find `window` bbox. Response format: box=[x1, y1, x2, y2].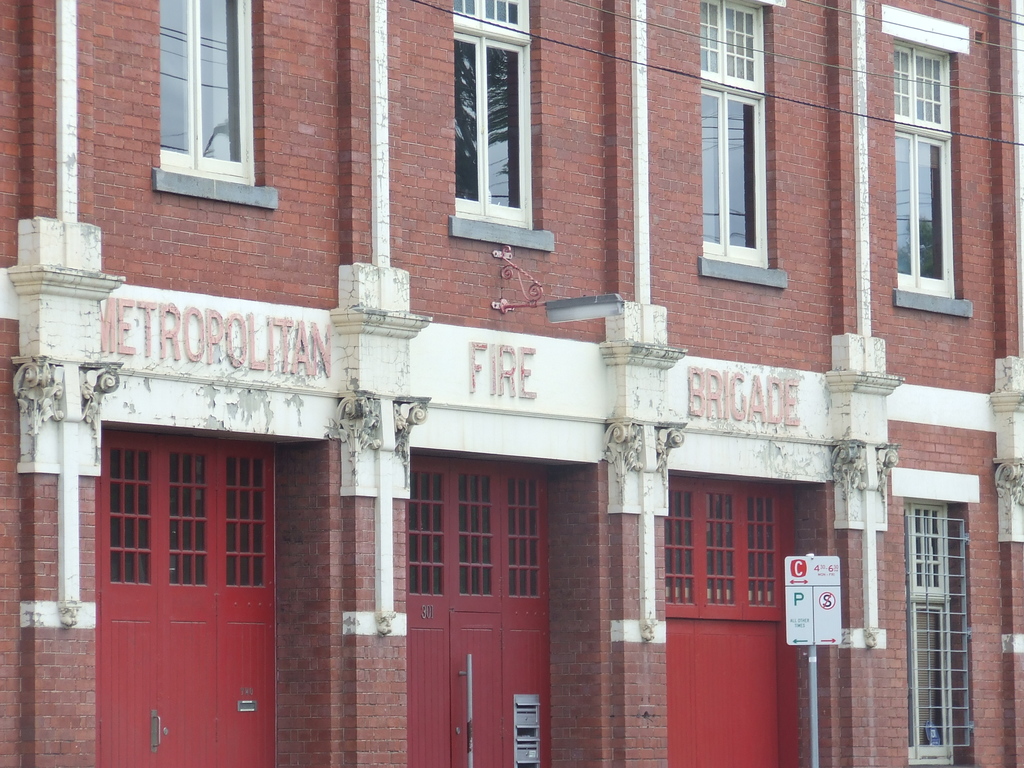
box=[860, 2, 982, 312].
